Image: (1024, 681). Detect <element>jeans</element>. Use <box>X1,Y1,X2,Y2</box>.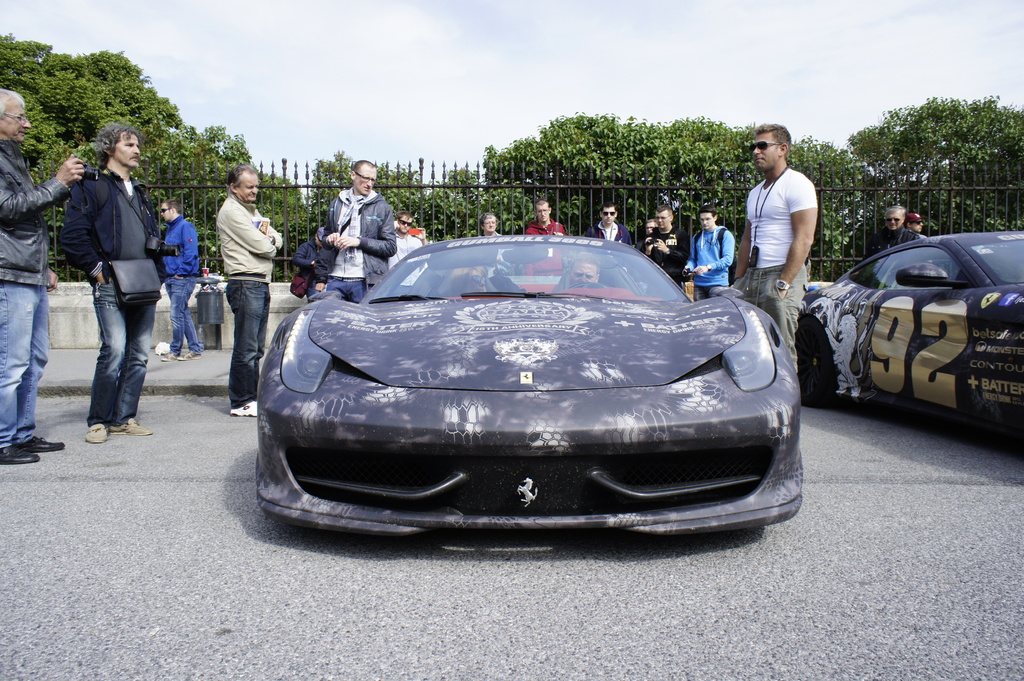
<box>225,287,271,403</box>.
